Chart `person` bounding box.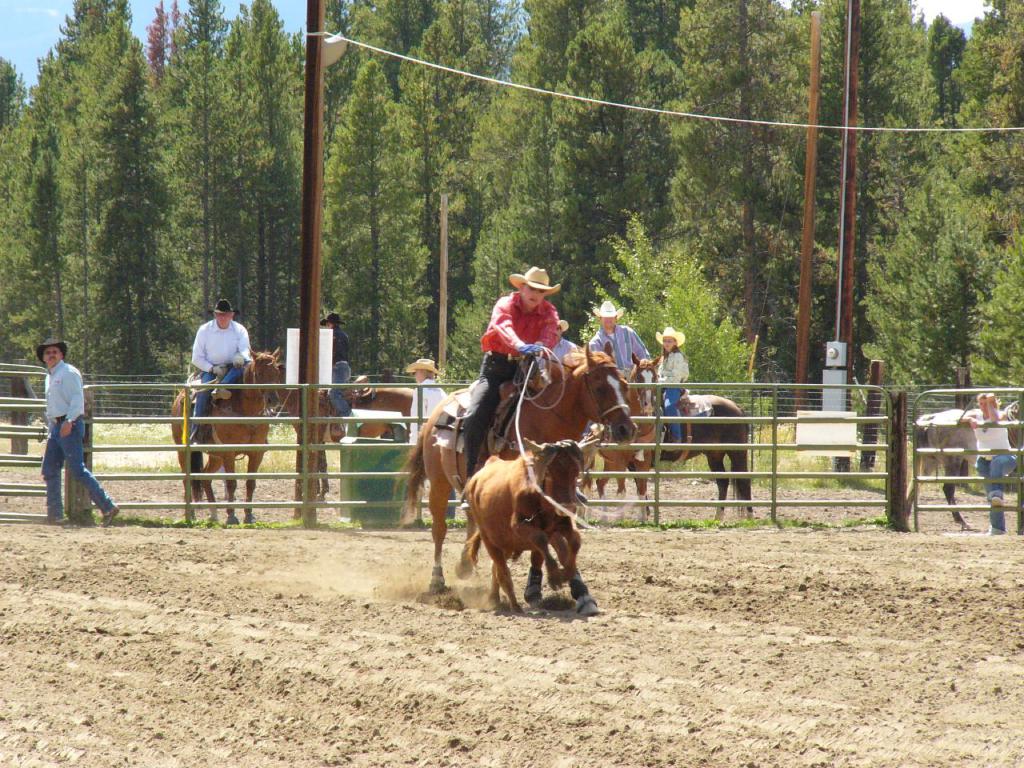
Charted: select_region(963, 392, 1017, 538).
